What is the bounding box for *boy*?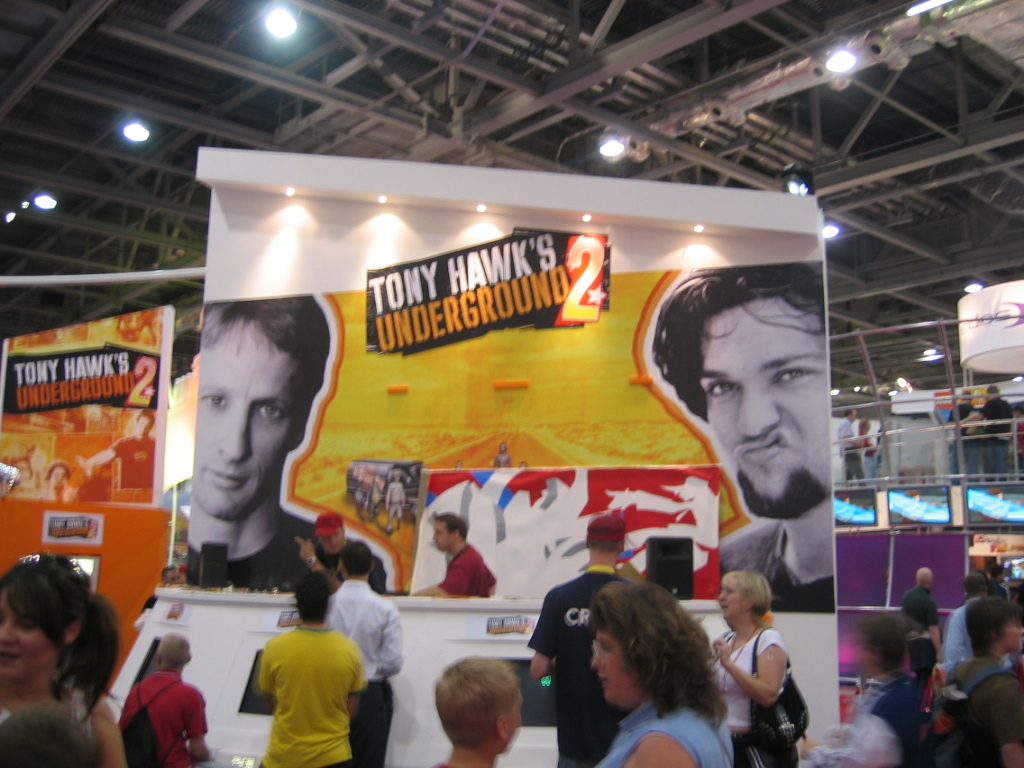
<box>394,653,550,767</box>.
